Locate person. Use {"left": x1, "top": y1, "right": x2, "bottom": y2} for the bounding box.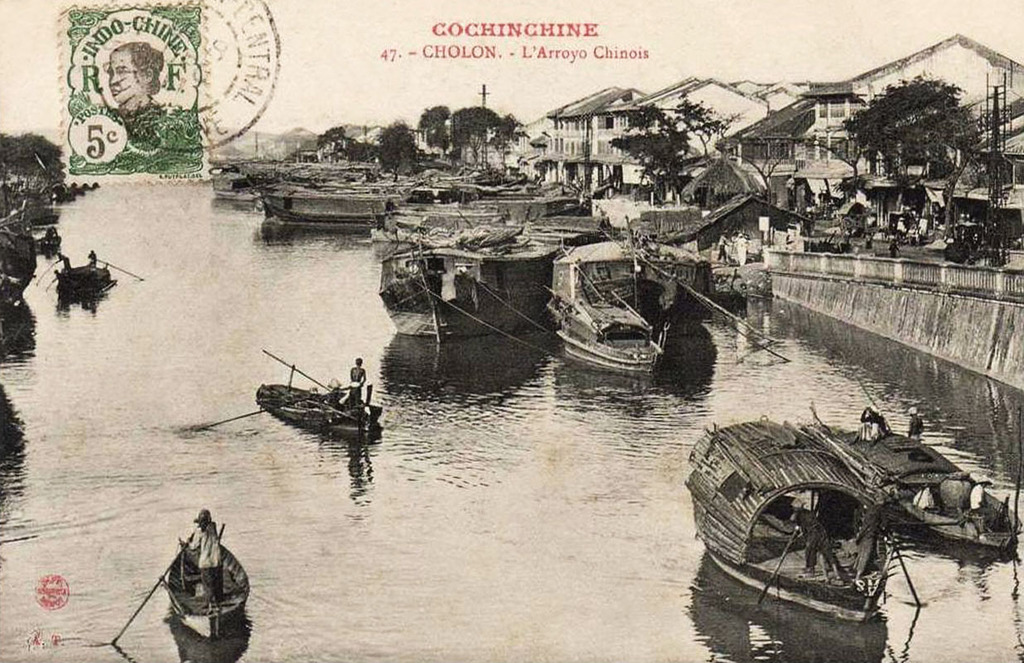
{"left": 348, "top": 356, "right": 370, "bottom": 414}.
